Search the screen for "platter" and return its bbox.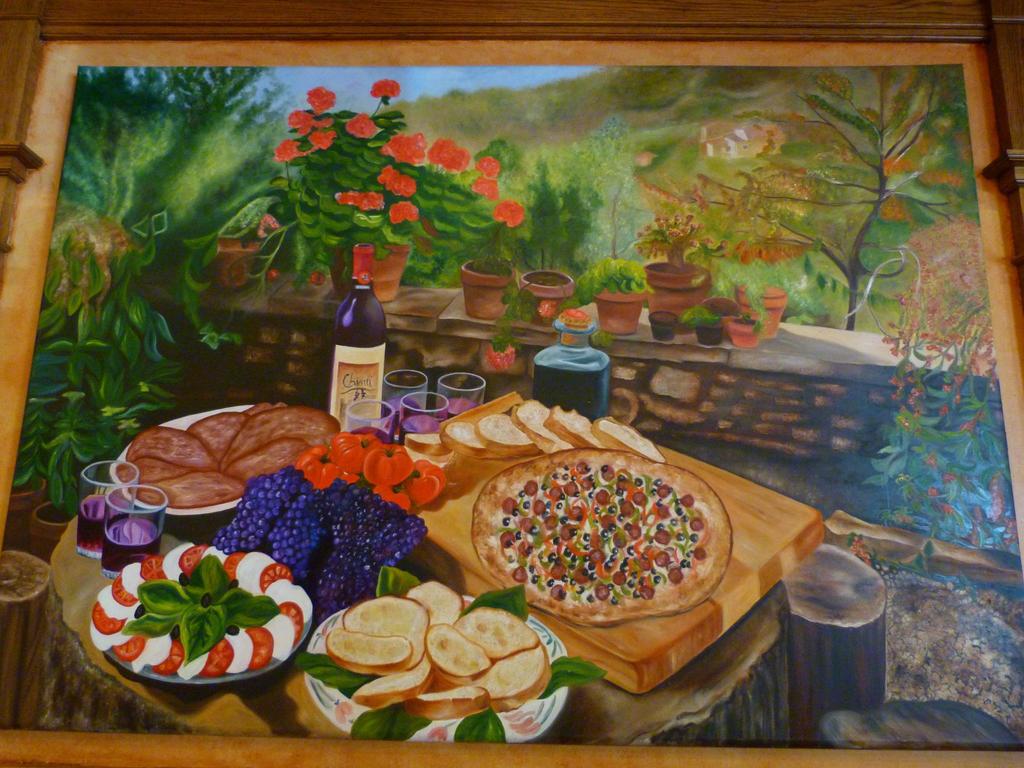
Found: 112:404:255:521.
